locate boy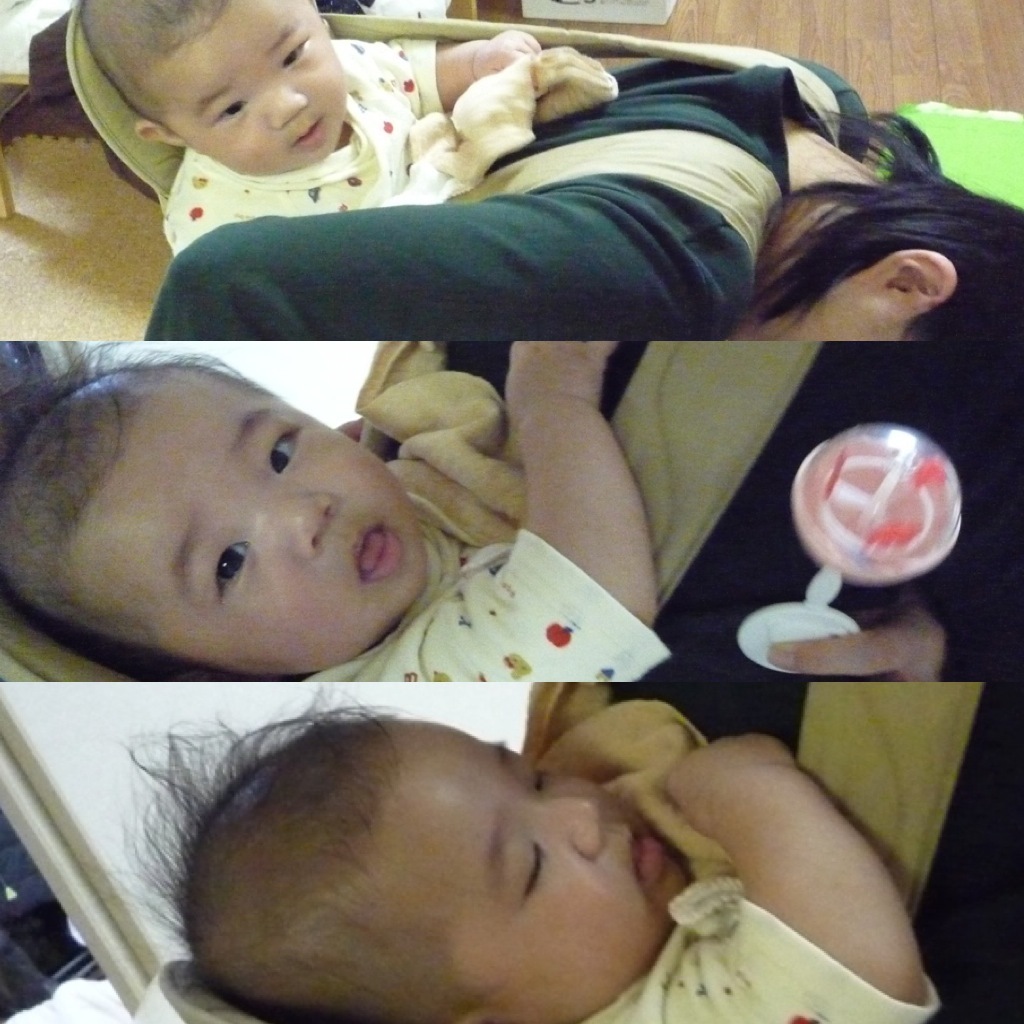
rect(0, 341, 580, 718)
